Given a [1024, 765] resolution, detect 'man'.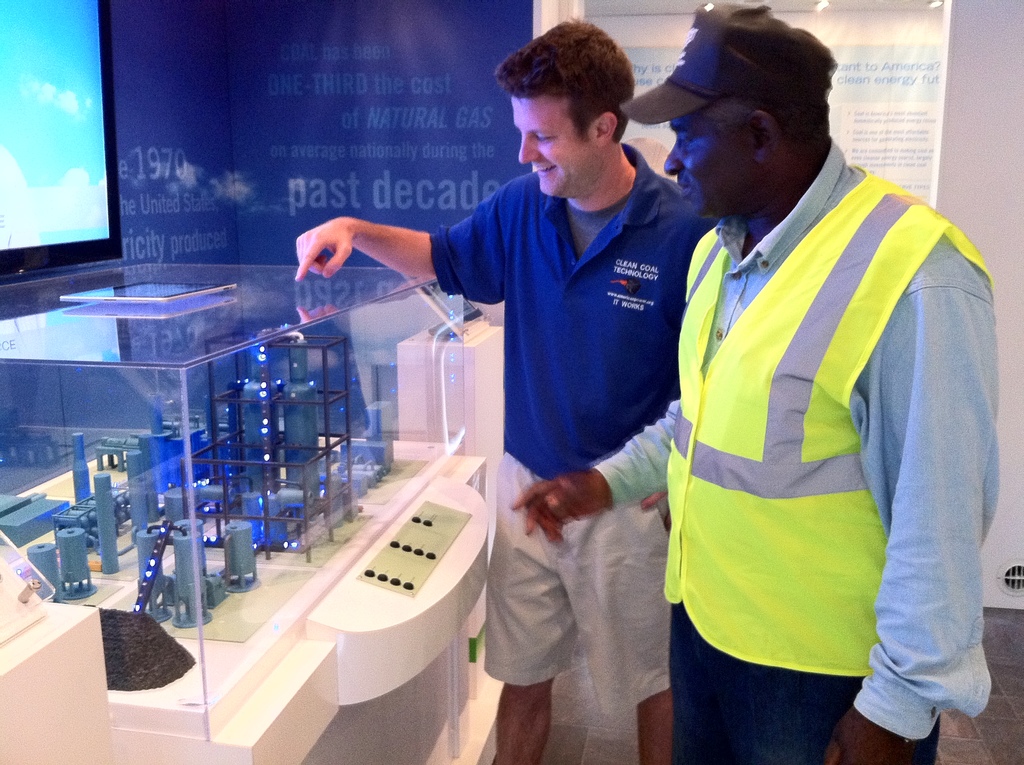
left=616, top=8, right=1000, bottom=764.
